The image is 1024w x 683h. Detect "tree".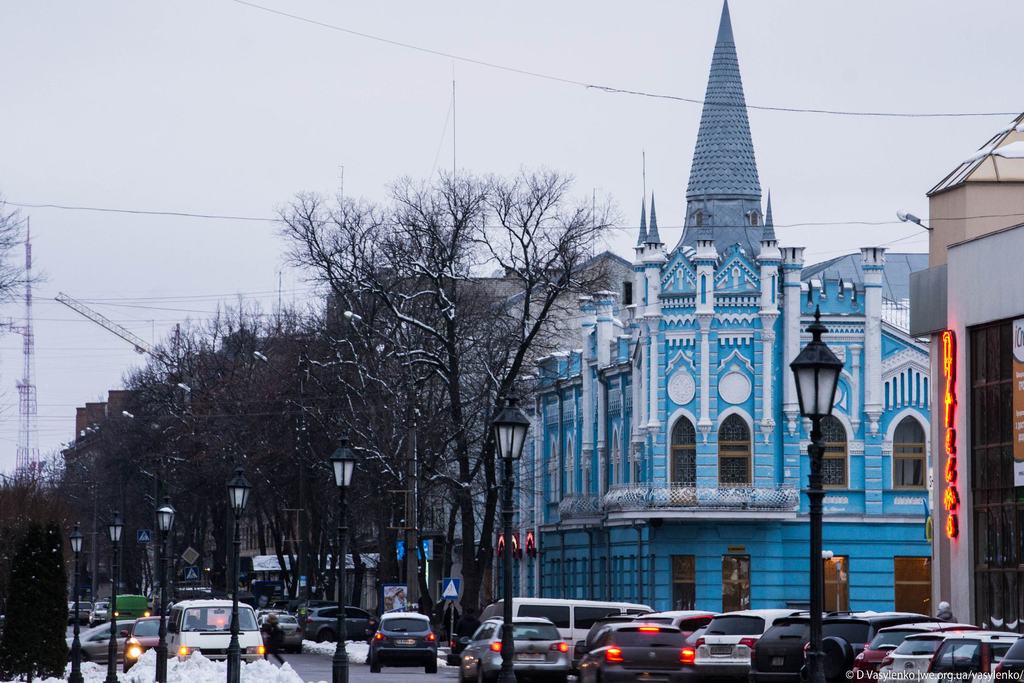
Detection: box=[0, 203, 47, 421].
